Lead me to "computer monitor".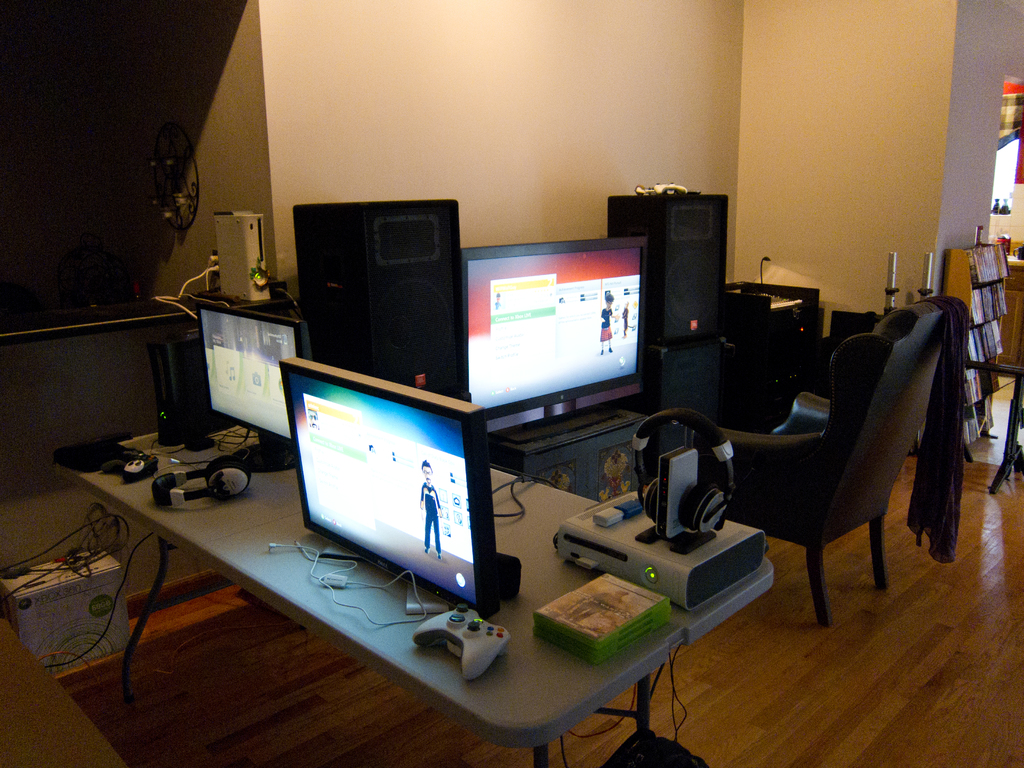
Lead to <region>296, 193, 472, 381</region>.
